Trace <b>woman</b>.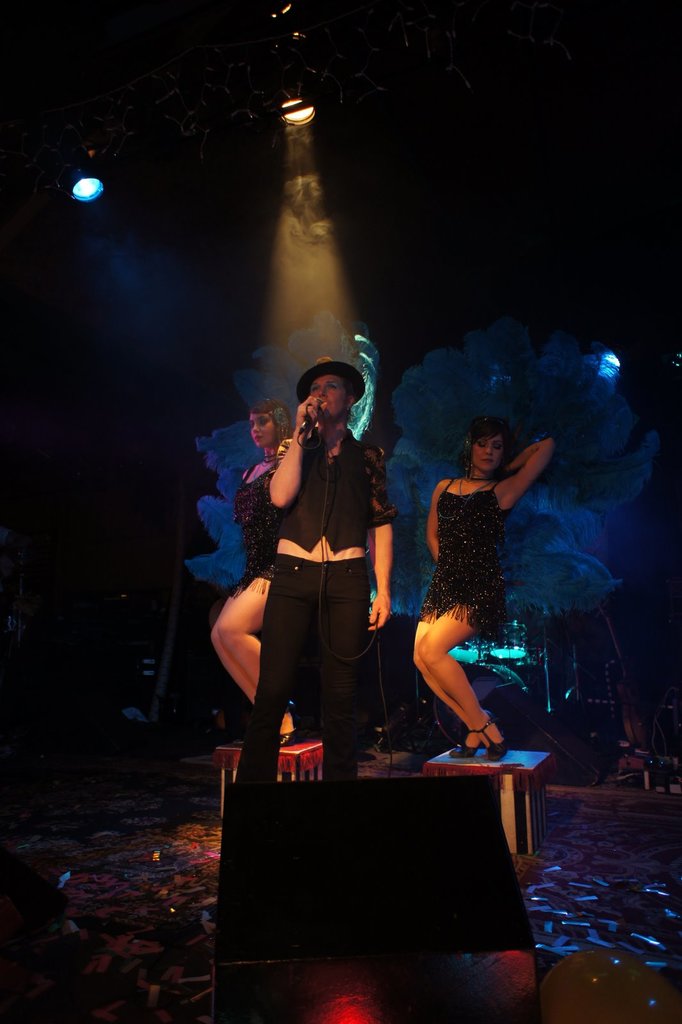
Traced to l=209, t=401, r=295, b=740.
